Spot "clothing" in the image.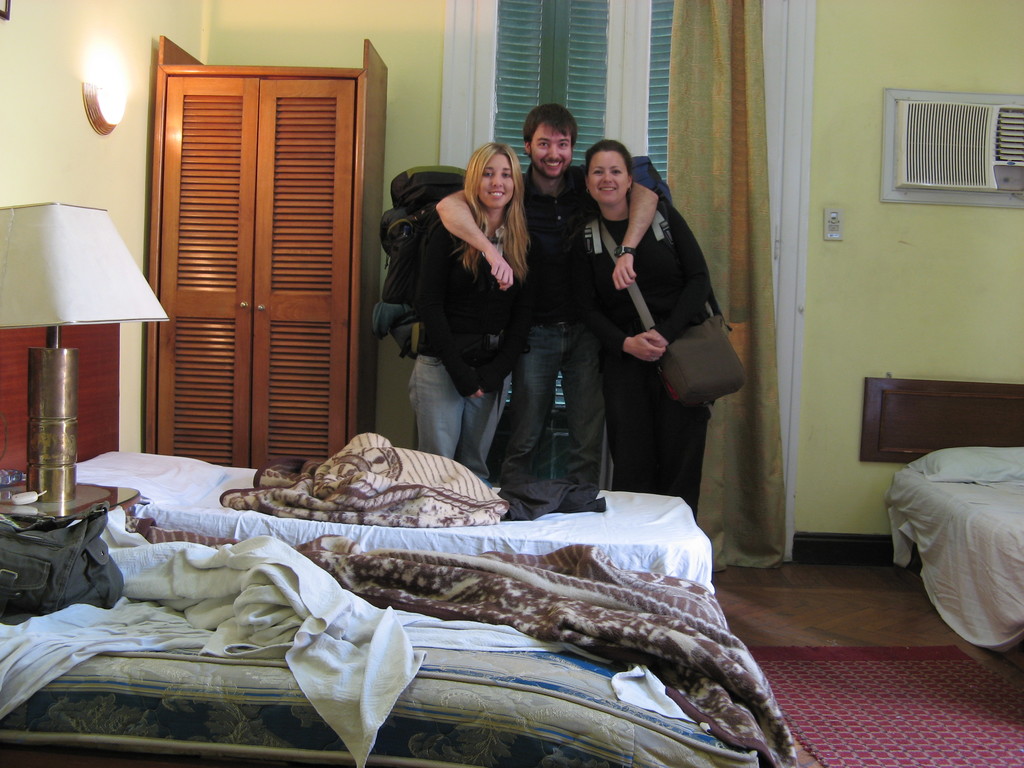
"clothing" found at [x1=495, y1=156, x2=654, y2=486].
